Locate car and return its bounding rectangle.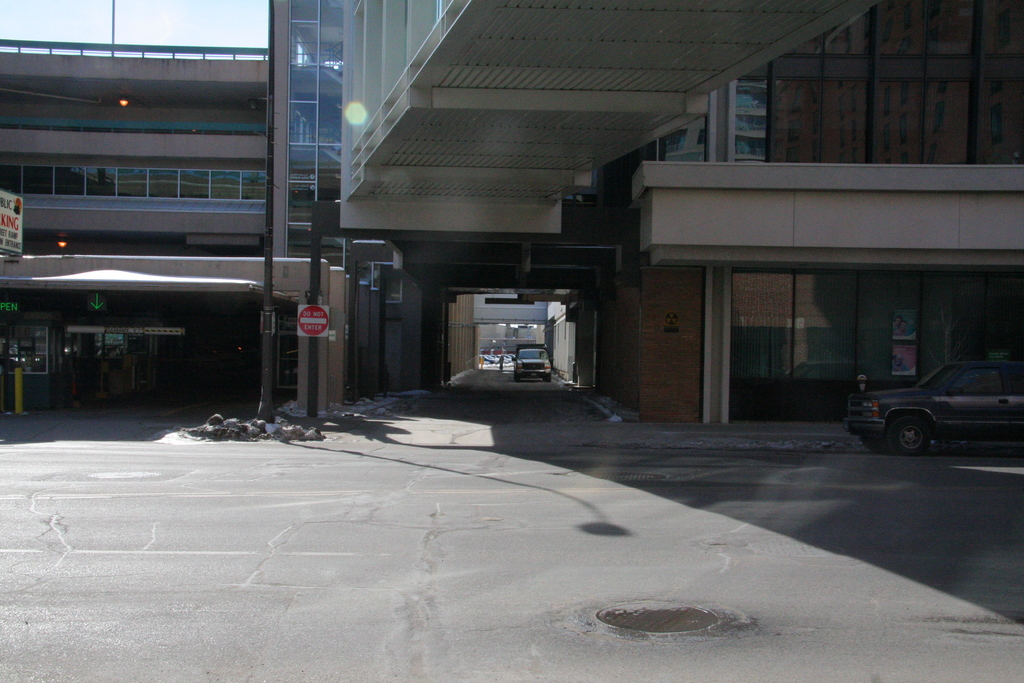
l=856, t=349, r=1022, b=457.
